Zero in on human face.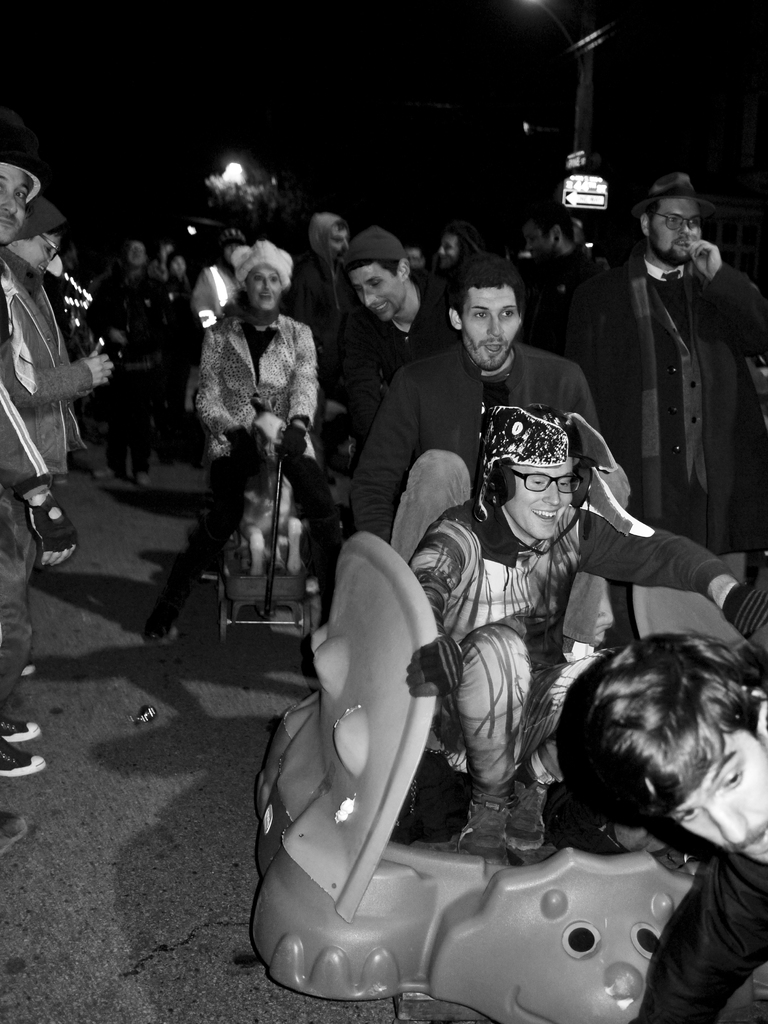
Zeroed in: BBox(647, 197, 703, 264).
